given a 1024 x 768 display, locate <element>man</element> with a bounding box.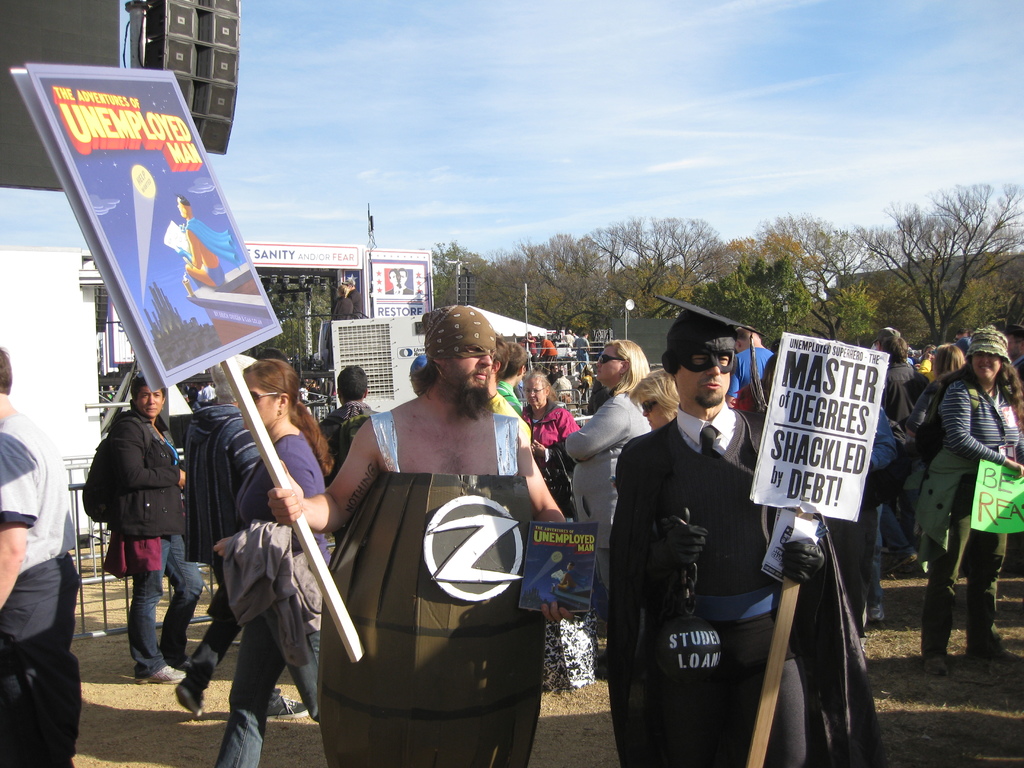
Located: <box>605,306,834,767</box>.
